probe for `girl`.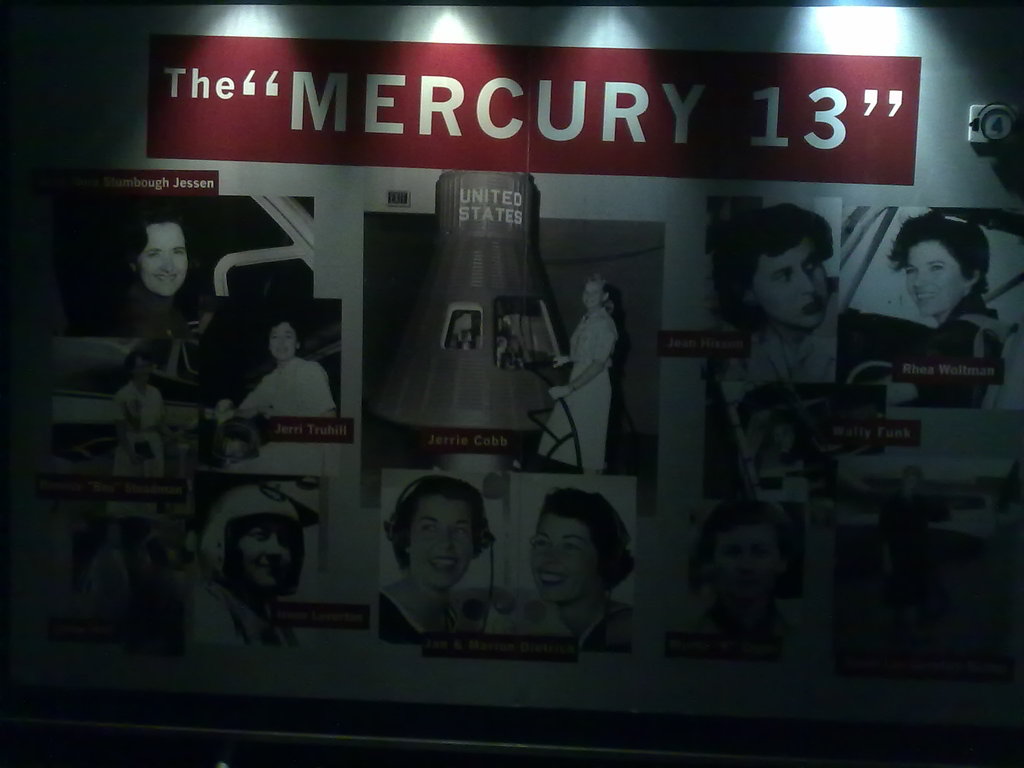
Probe result: region(376, 478, 493, 640).
